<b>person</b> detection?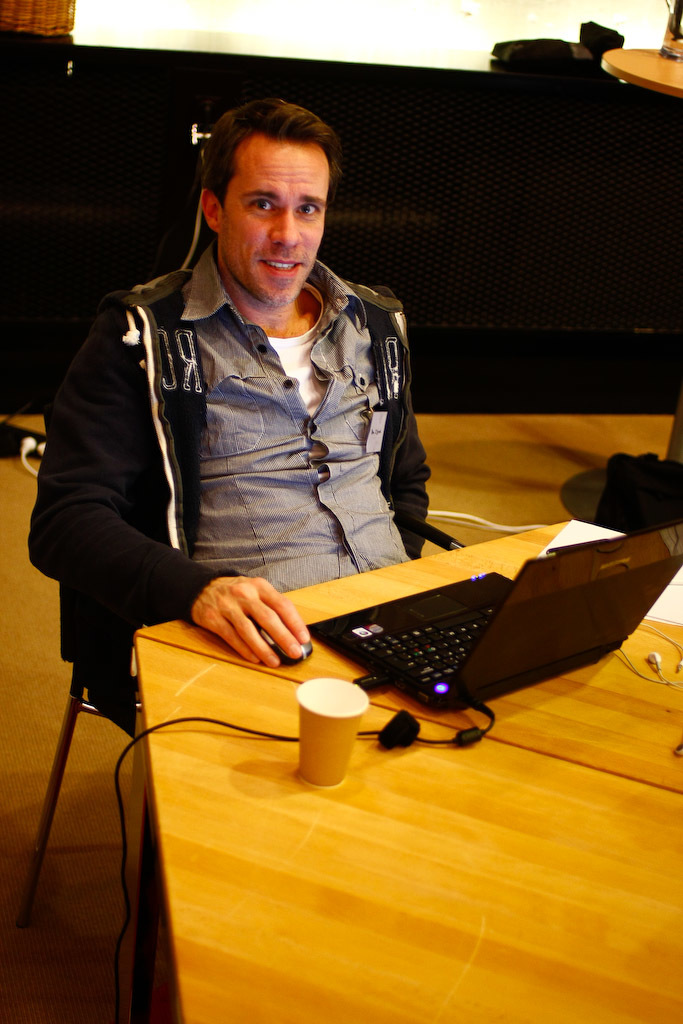
detection(19, 92, 431, 736)
